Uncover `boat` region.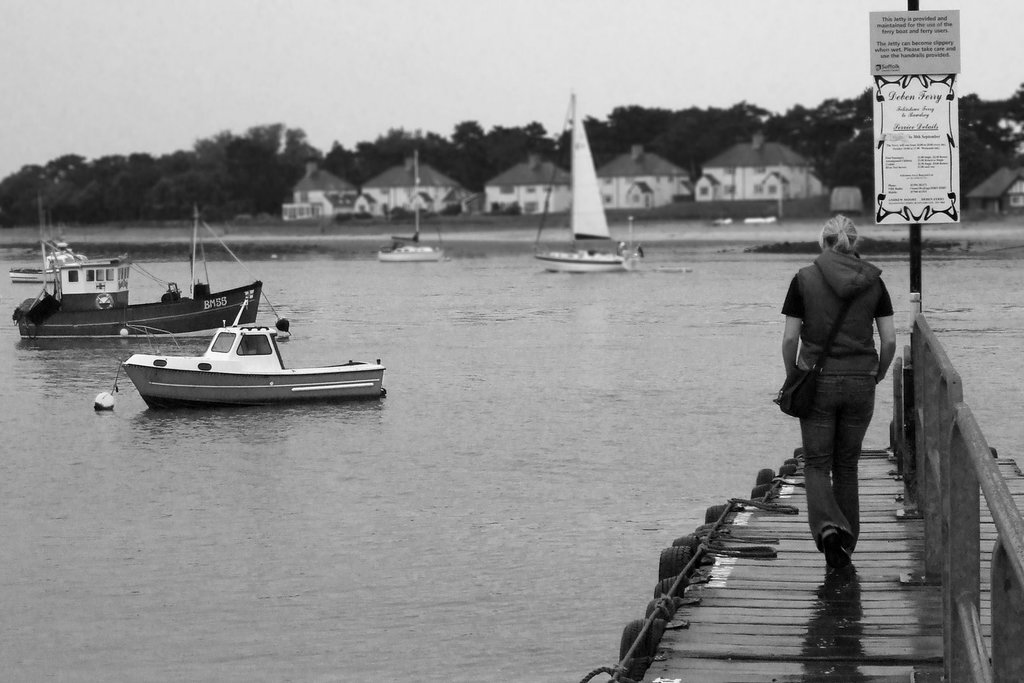
Uncovered: box=[535, 93, 641, 273].
